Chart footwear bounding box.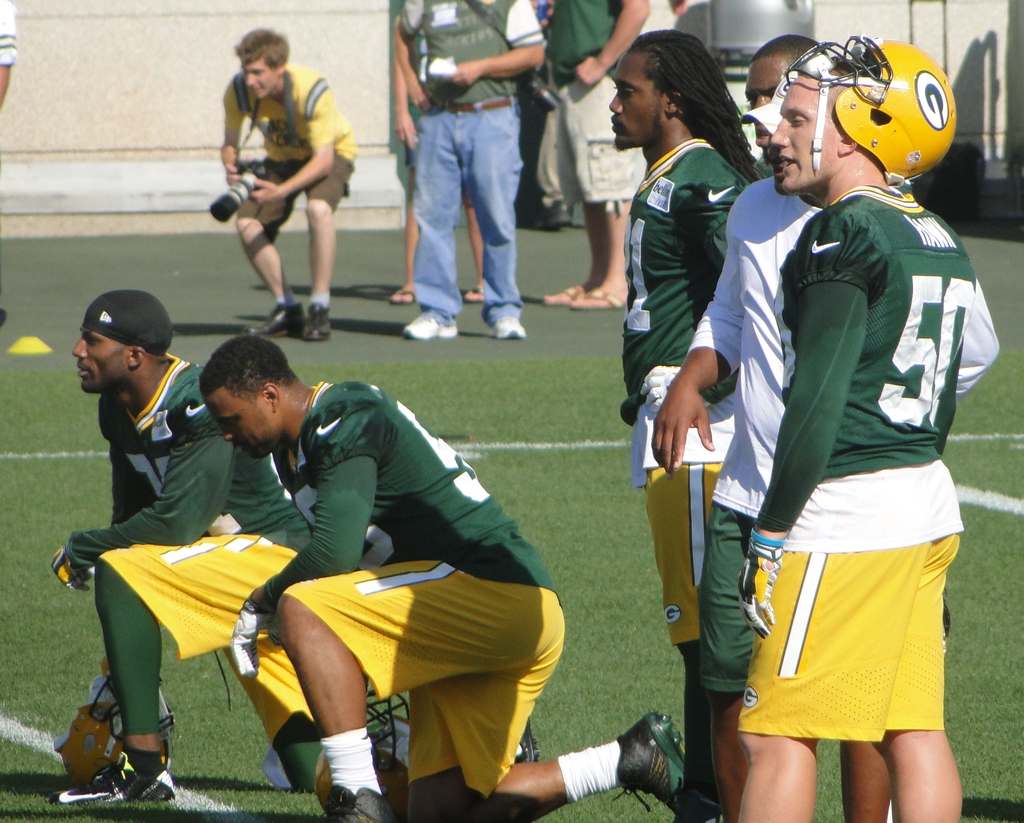
Charted: (515,720,535,763).
